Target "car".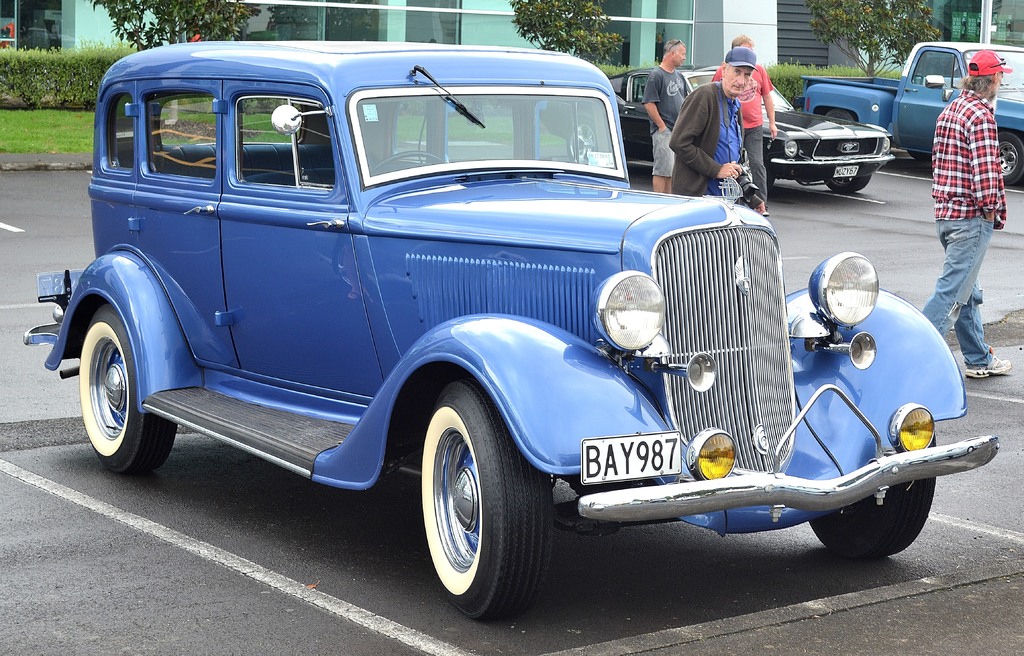
Target region: box(540, 64, 895, 194).
